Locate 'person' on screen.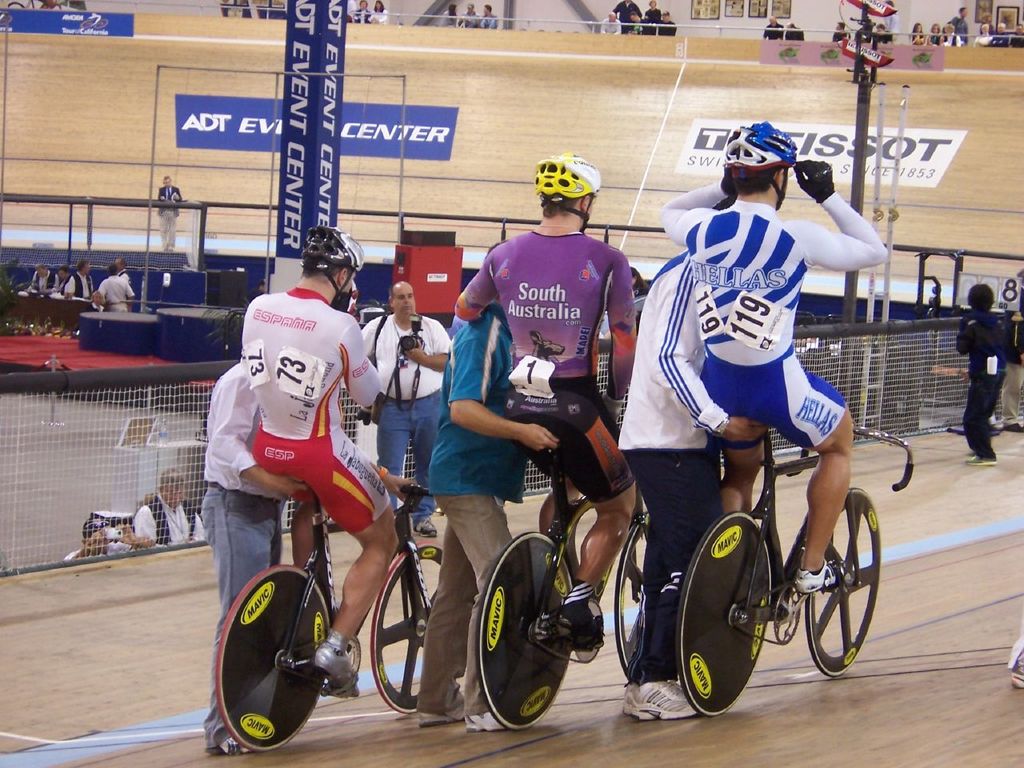
On screen at 1006,269,1023,429.
